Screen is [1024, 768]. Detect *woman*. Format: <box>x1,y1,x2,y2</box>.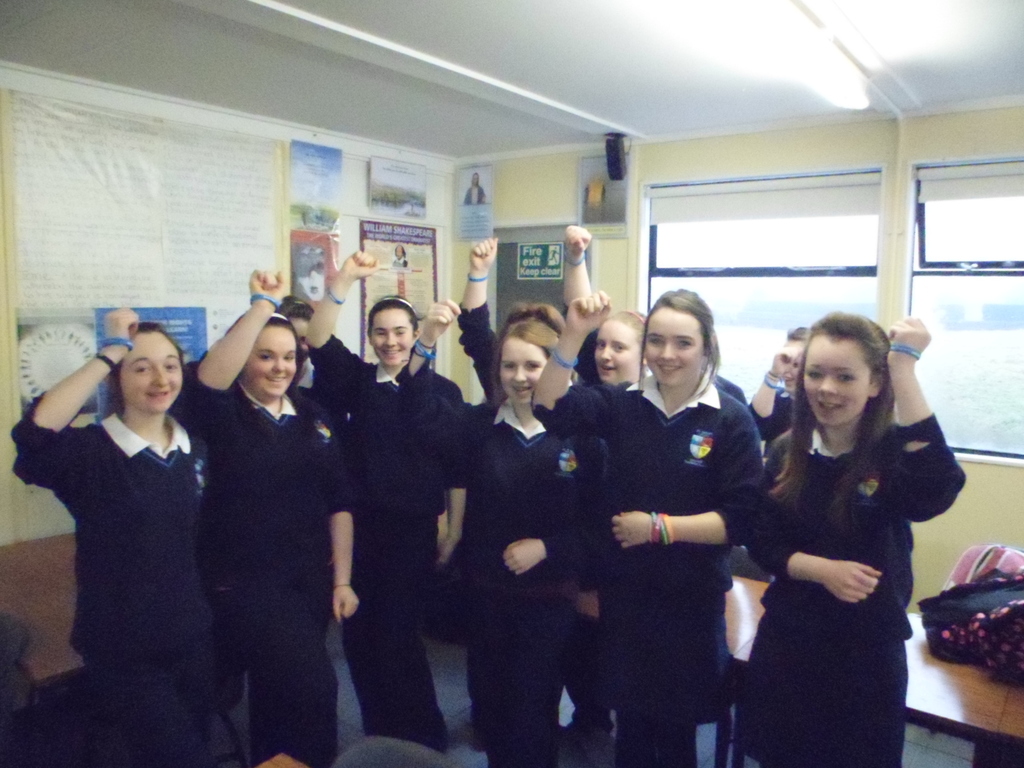
<box>272,288,330,439</box>.
